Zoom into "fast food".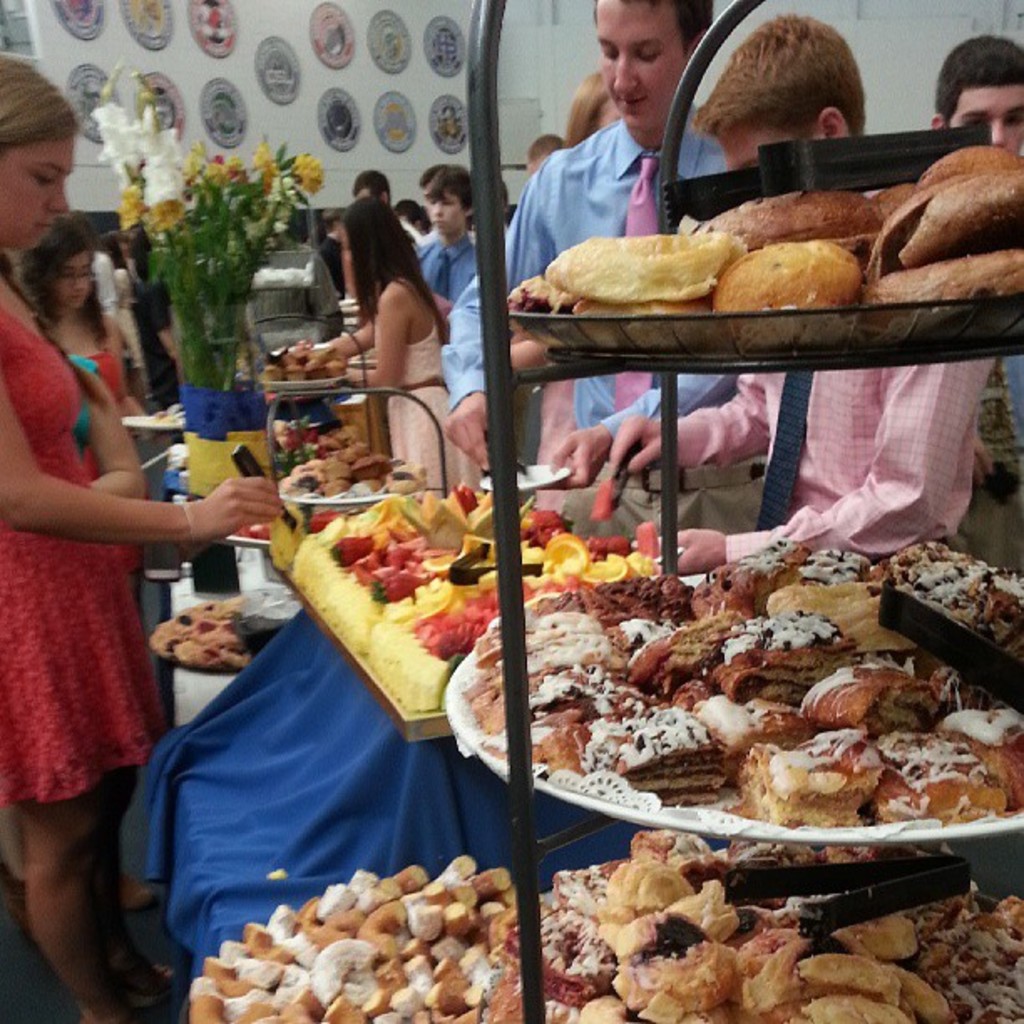
Zoom target: 612:944:745:1022.
